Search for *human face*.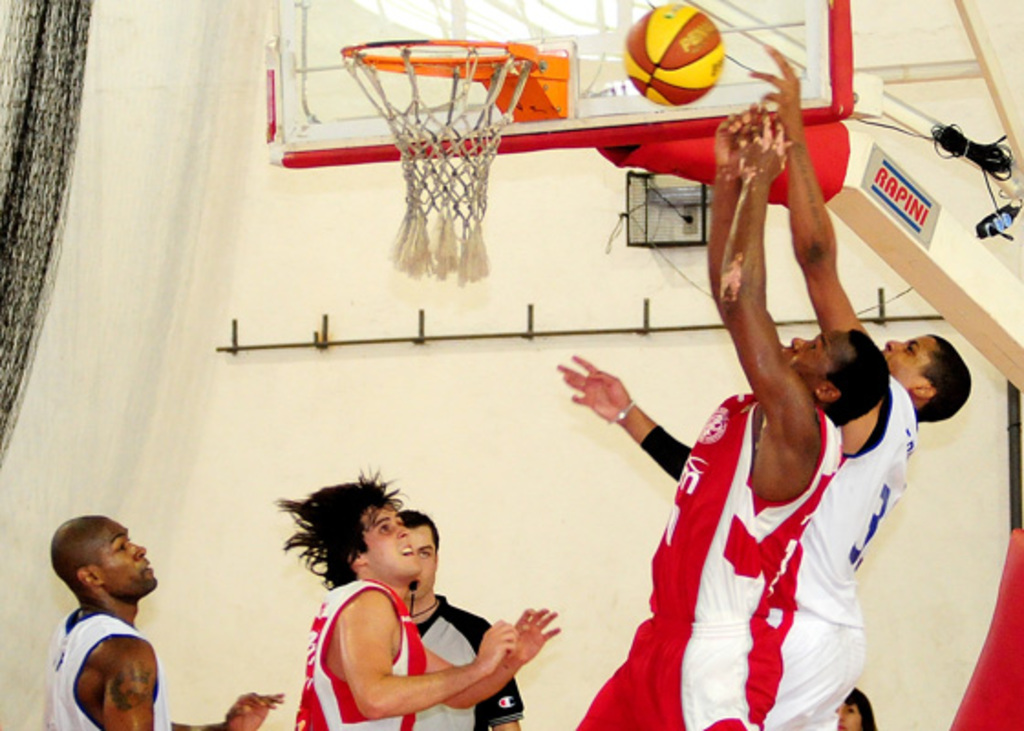
Found at 413, 524, 435, 596.
